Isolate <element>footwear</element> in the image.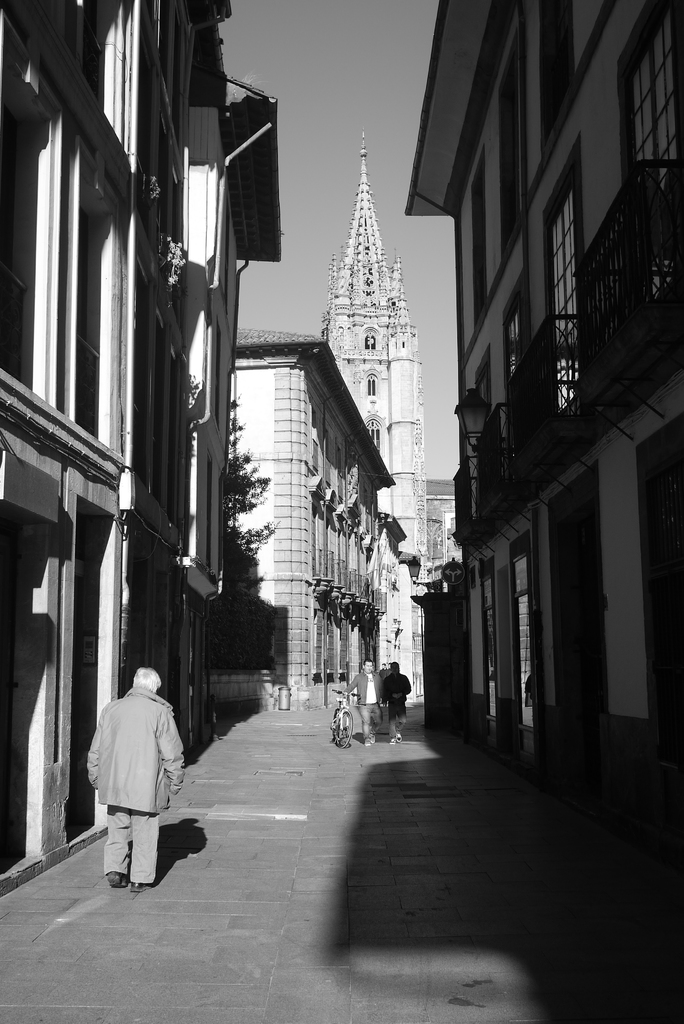
Isolated region: BBox(107, 872, 126, 892).
